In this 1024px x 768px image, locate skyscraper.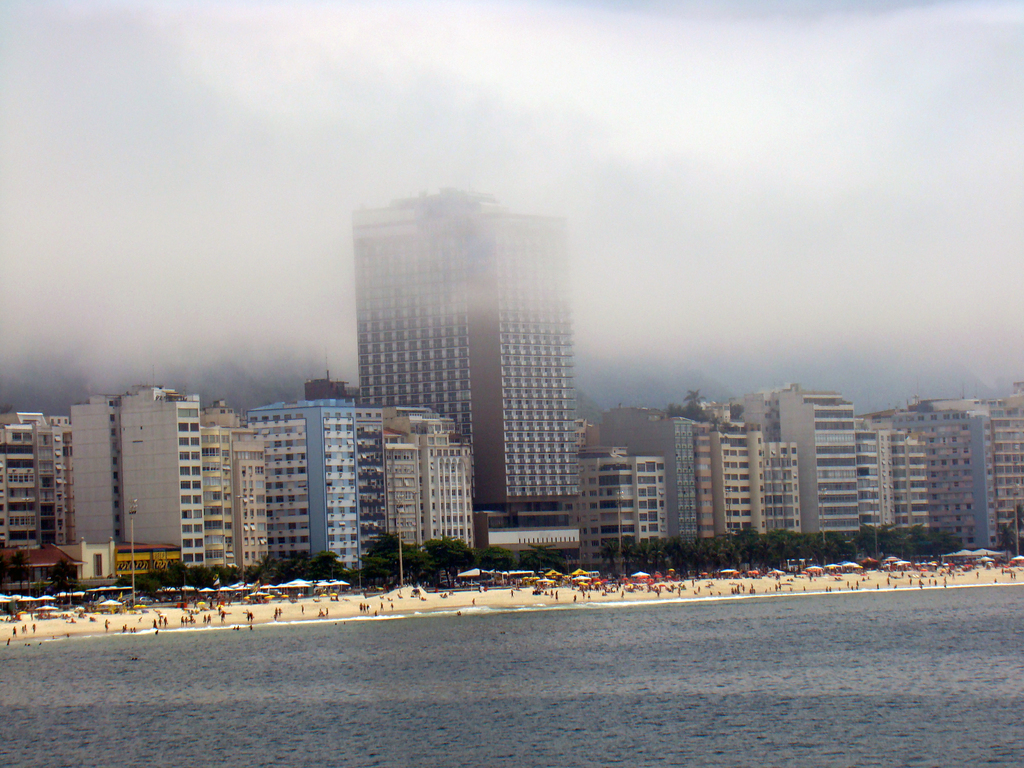
Bounding box: locate(722, 420, 789, 561).
